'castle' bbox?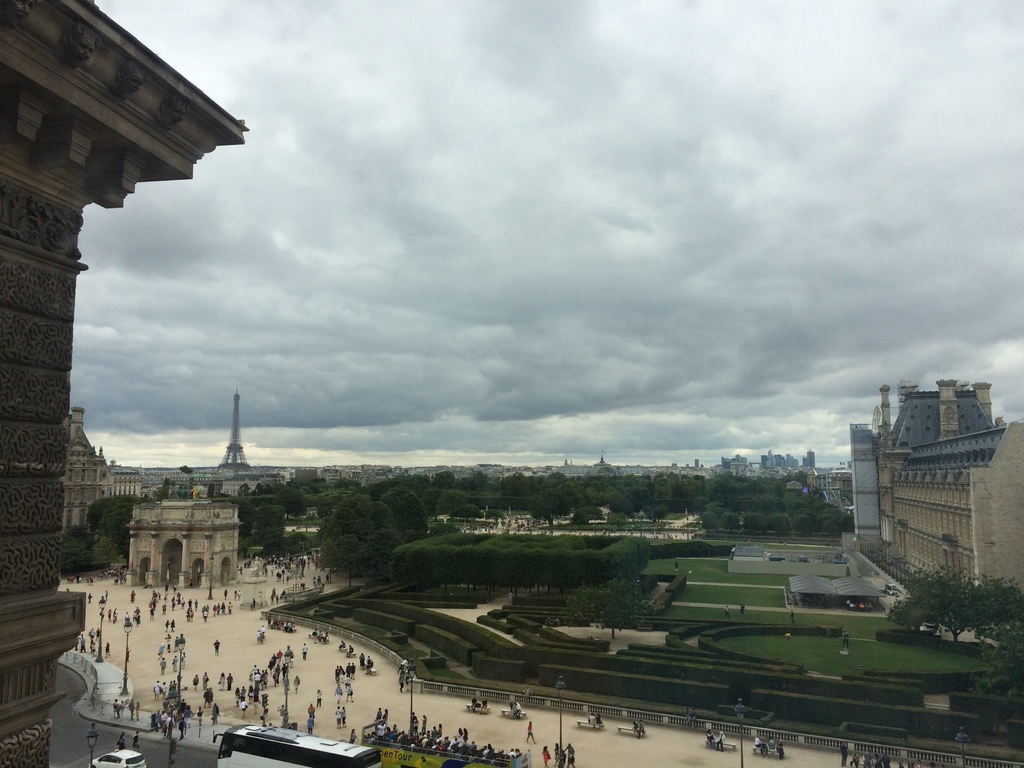
rect(851, 379, 1023, 614)
